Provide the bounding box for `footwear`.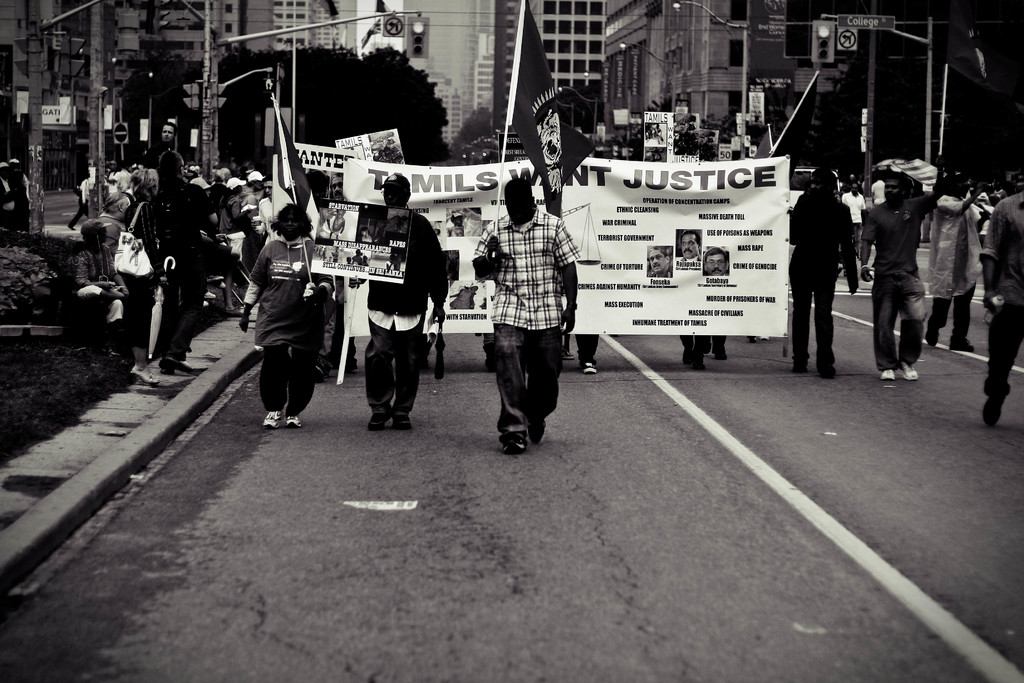
crop(693, 353, 706, 372).
